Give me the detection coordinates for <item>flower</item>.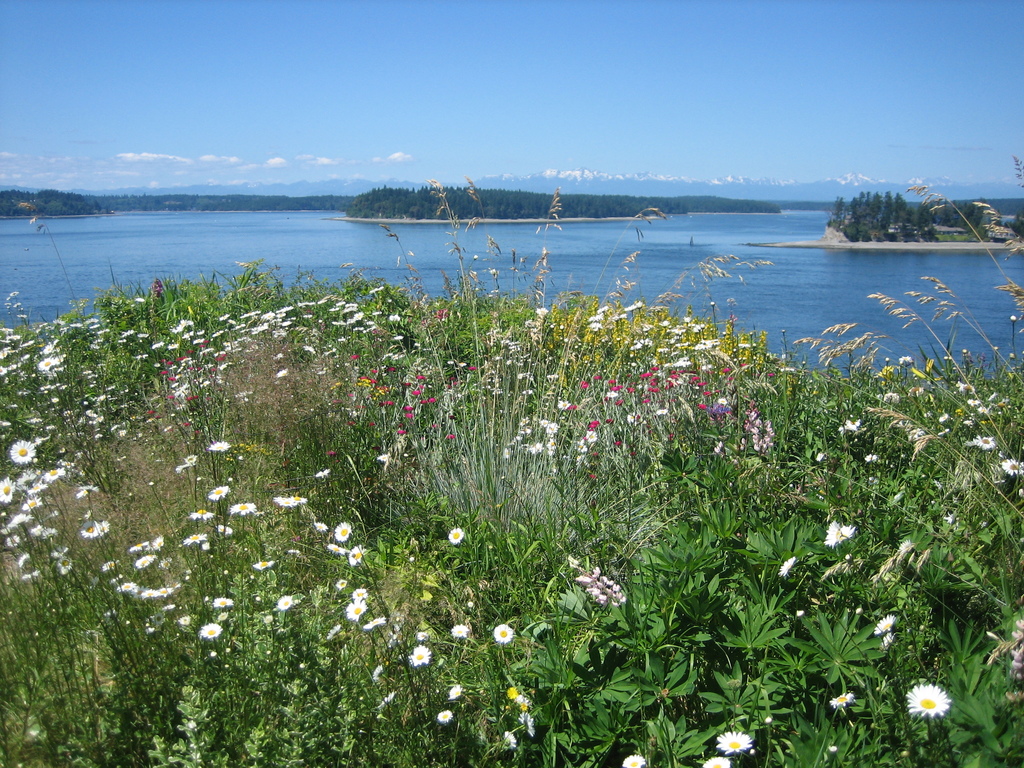
201/539/210/552.
